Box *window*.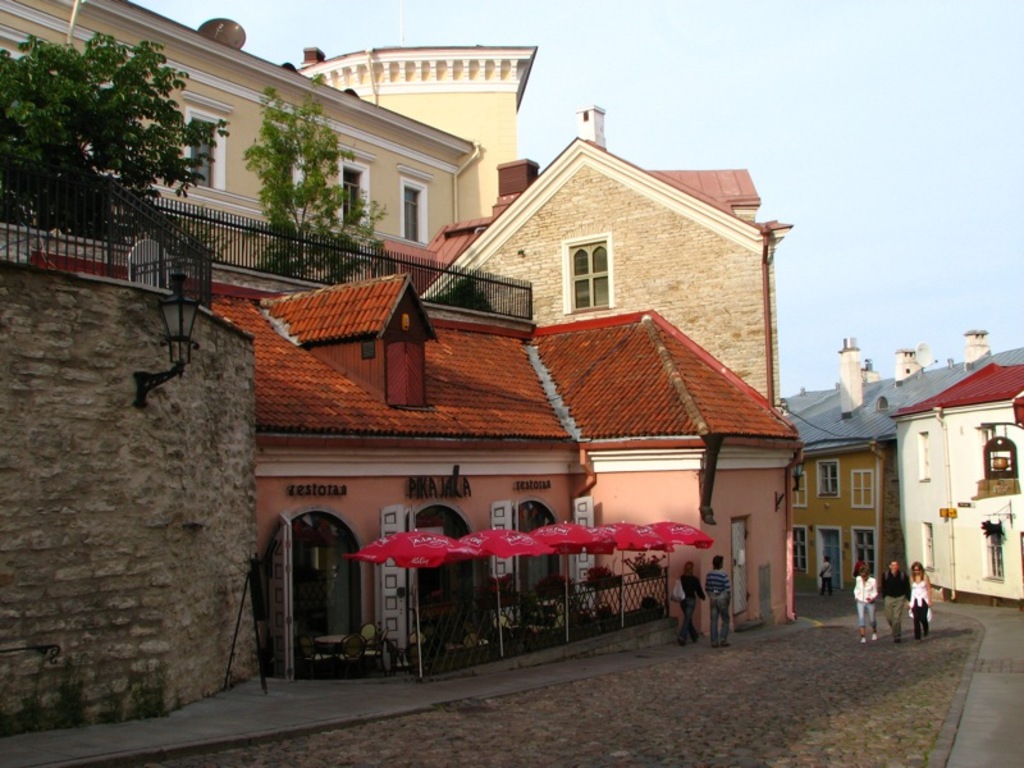
[left=548, top=233, right=635, bottom=306].
